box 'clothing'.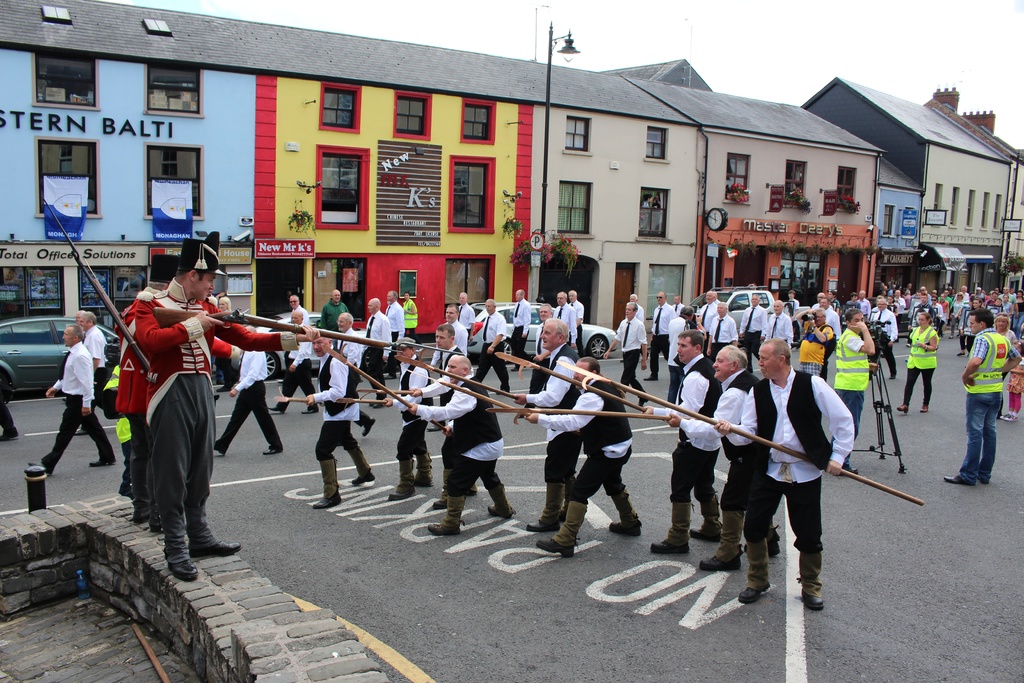
x1=857 y1=295 x2=872 y2=323.
